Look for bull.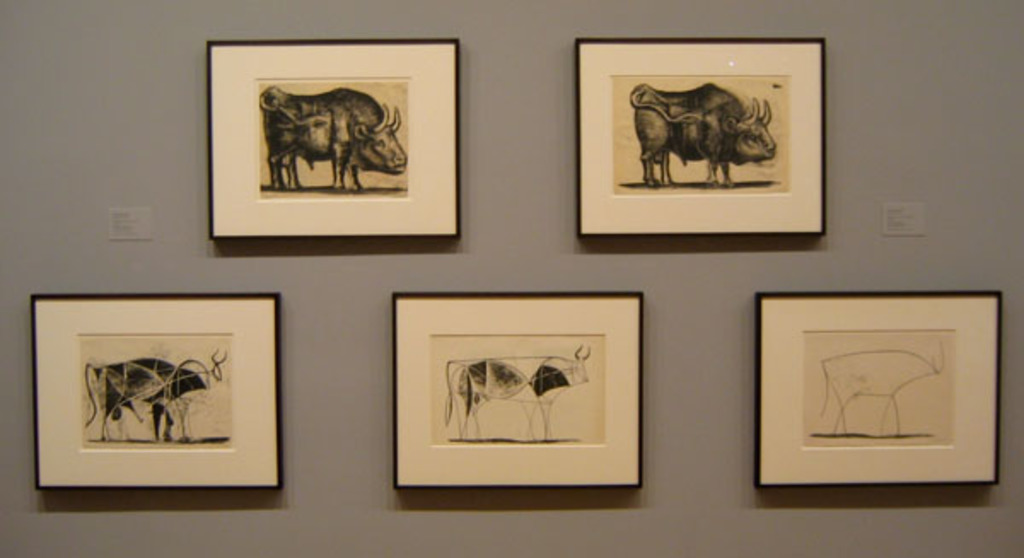
Found: x1=82 y1=343 x2=227 y2=444.
